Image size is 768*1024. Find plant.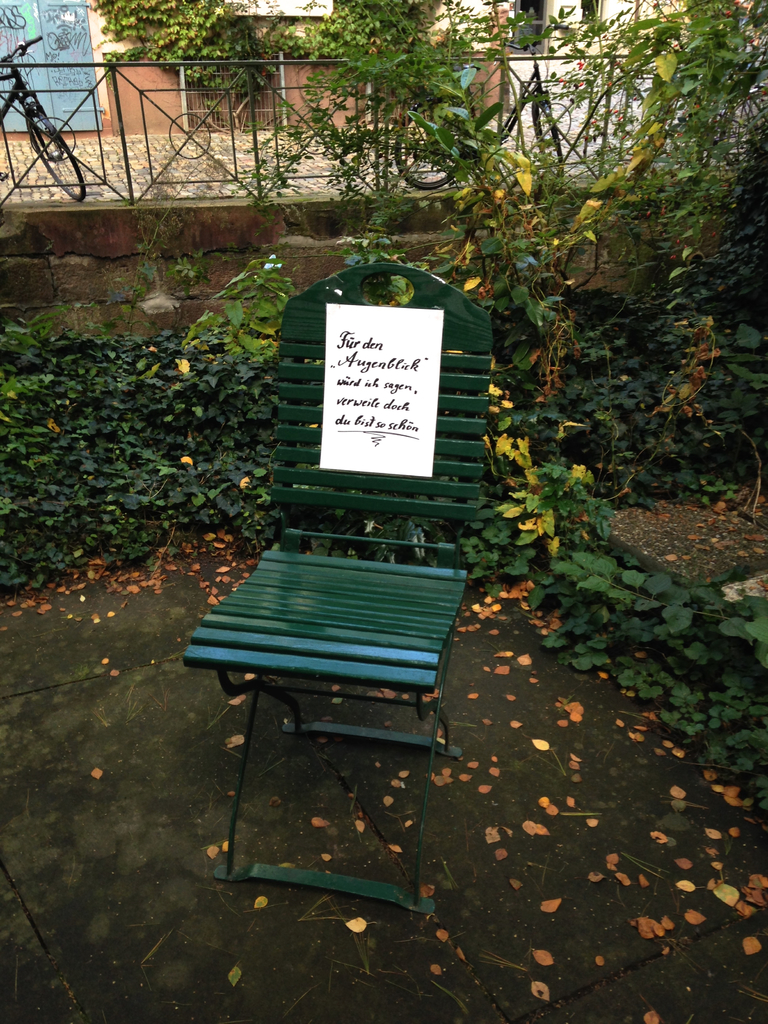
(x1=508, y1=0, x2=767, y2=501).
